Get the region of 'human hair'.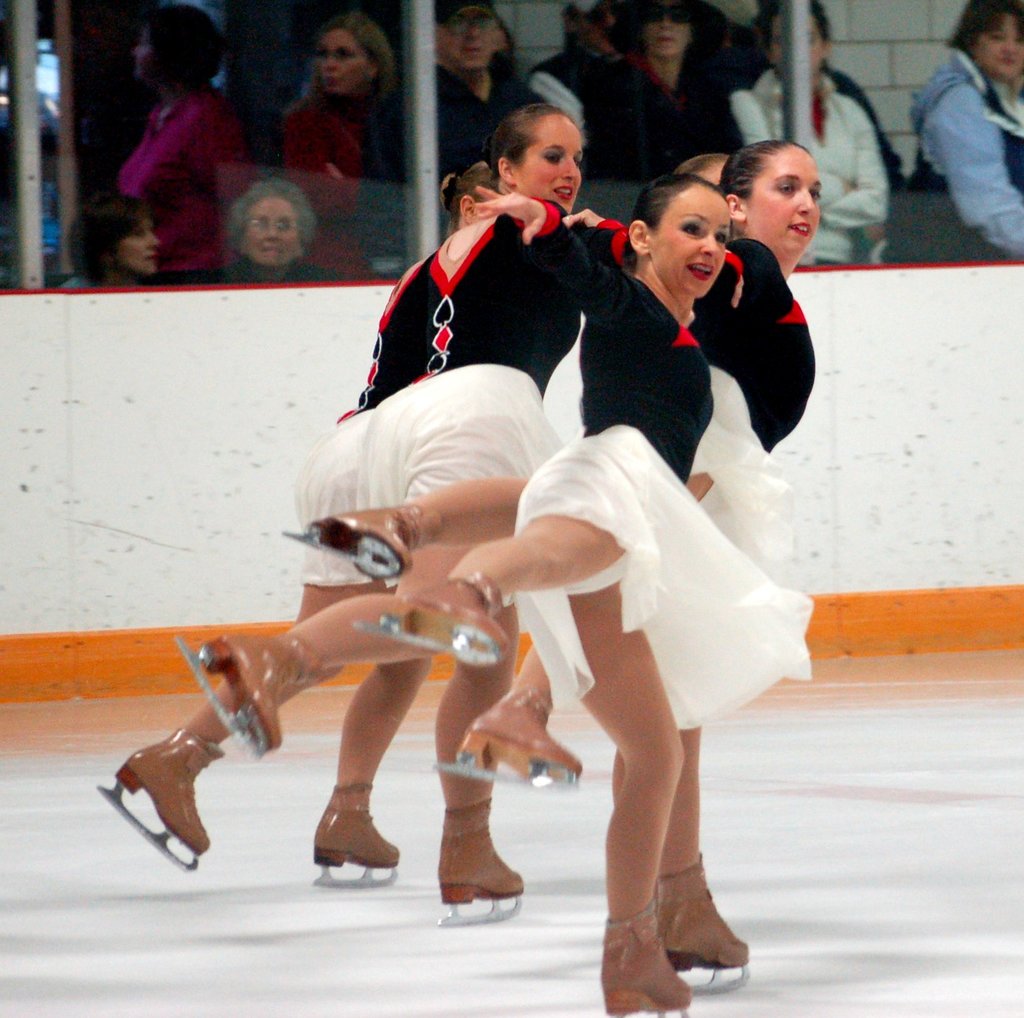
detection(482, 99, 562, 178).
